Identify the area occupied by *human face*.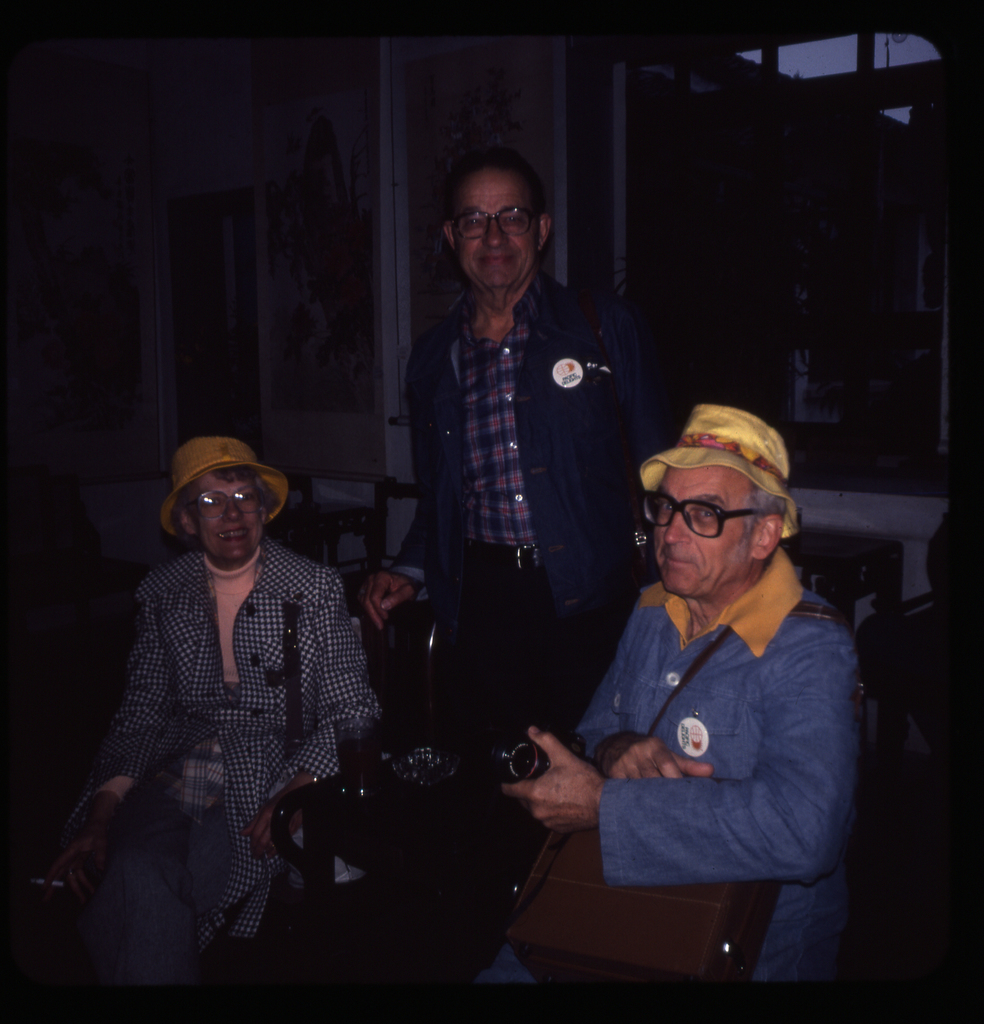
Area: BBox(194, 469, 262, 564).
